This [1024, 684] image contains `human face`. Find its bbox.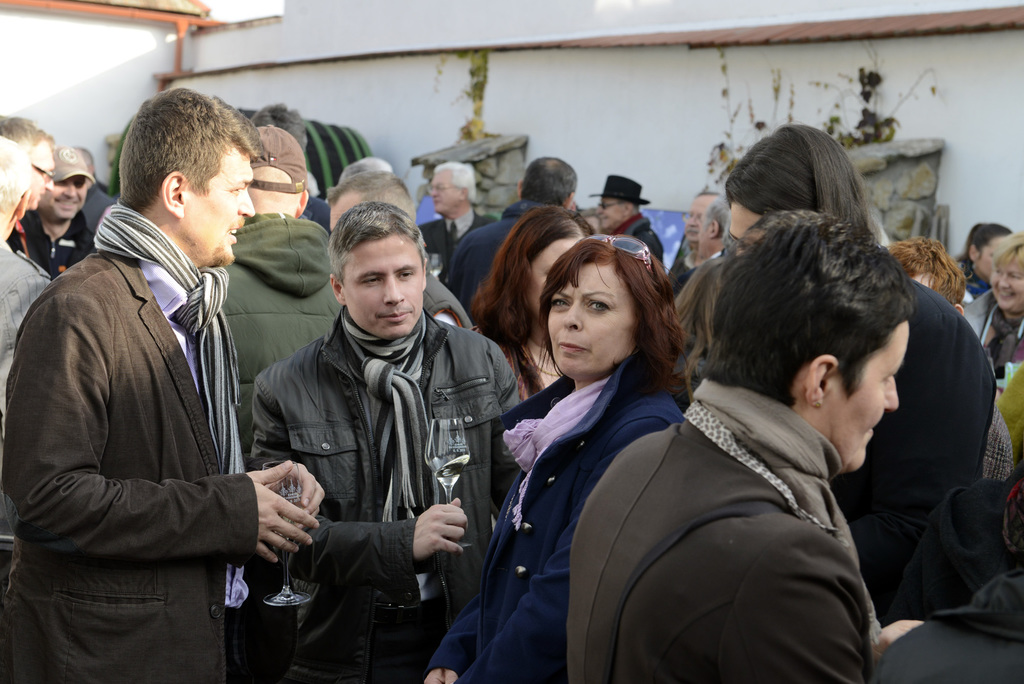
rect(976, 229, 1012, 282).
